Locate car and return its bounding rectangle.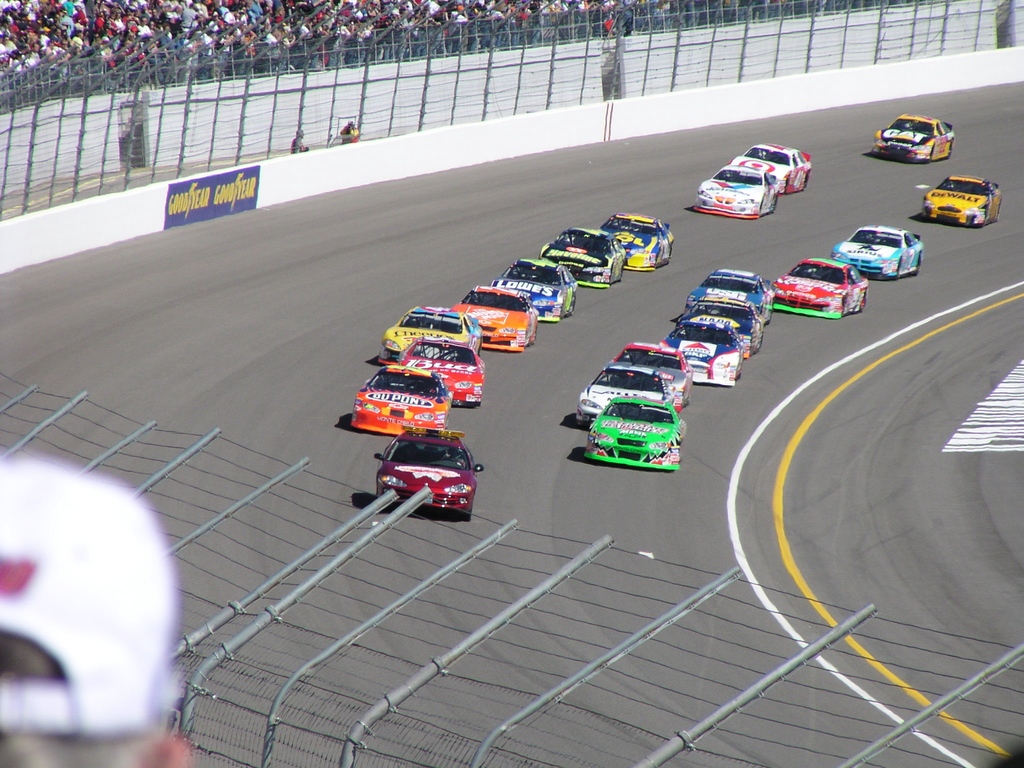
left=826, top=224, right=932, bottom=280.
